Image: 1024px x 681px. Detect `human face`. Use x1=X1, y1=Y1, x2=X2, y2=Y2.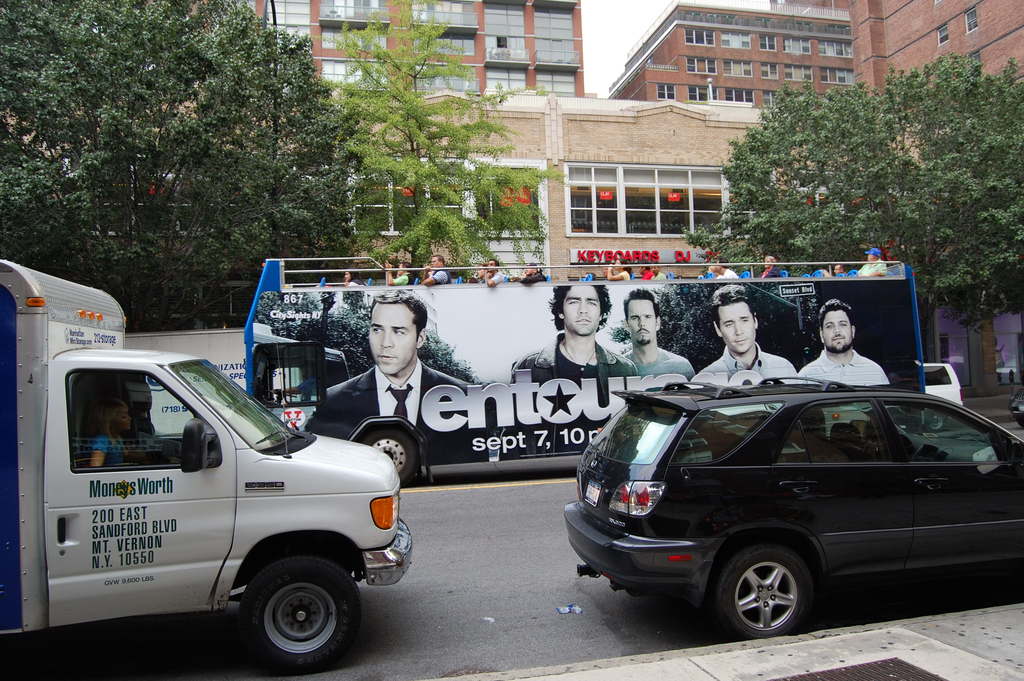
x1=823, y1=311, x2=852, y2=355.
